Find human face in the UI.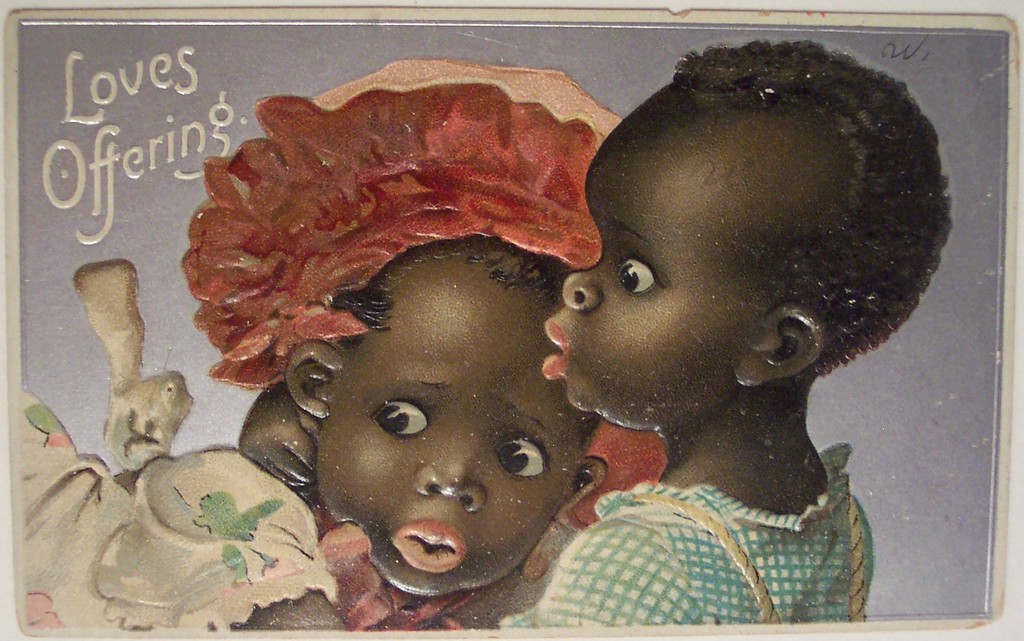
UI element at {"x1": 317, "y1": 270, "x2": 579, "y2": 595}.
